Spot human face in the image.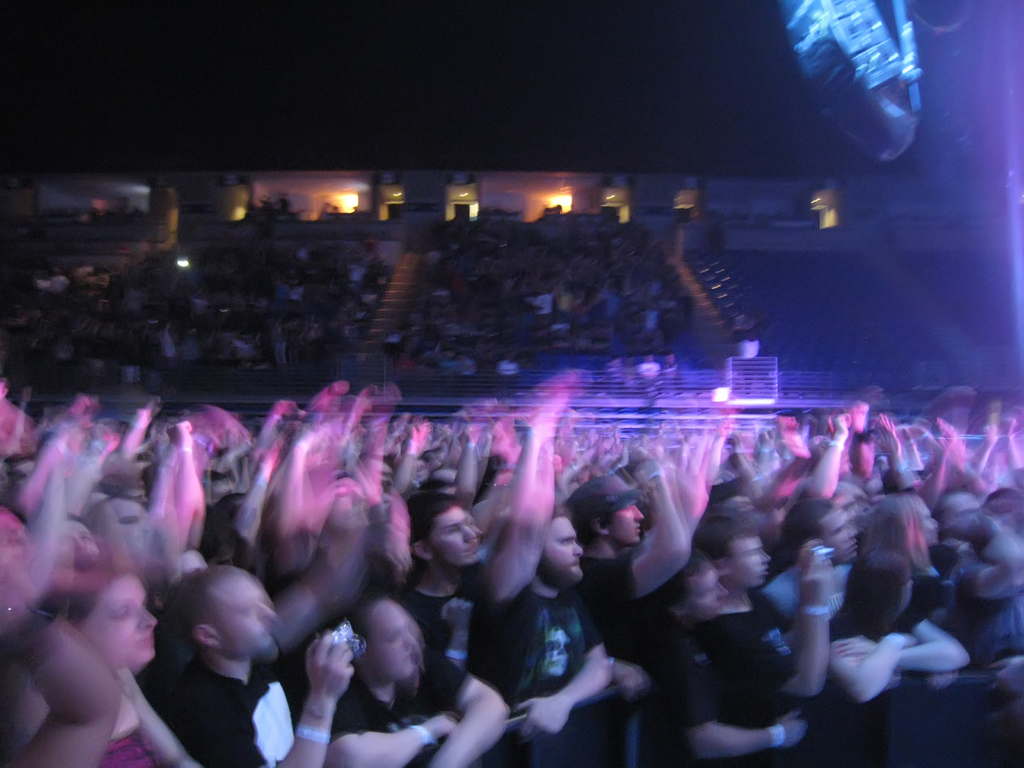
human face found at rect(428, 508, 477, 564).
